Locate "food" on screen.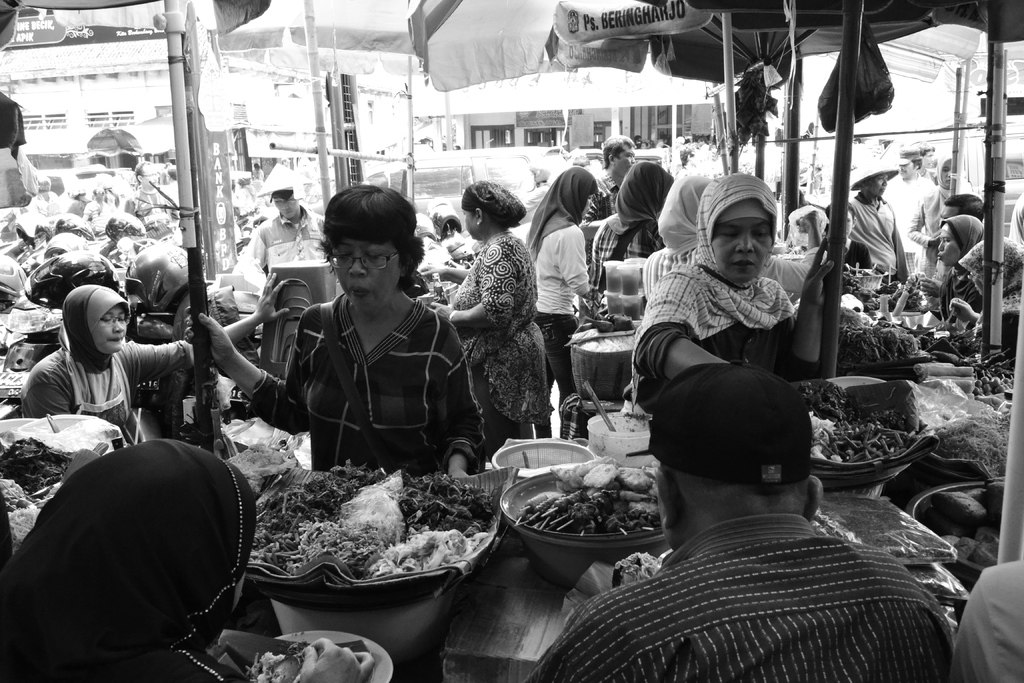
On screen at pyautogui.locateOnScreen(234, 463, 491, 602).
